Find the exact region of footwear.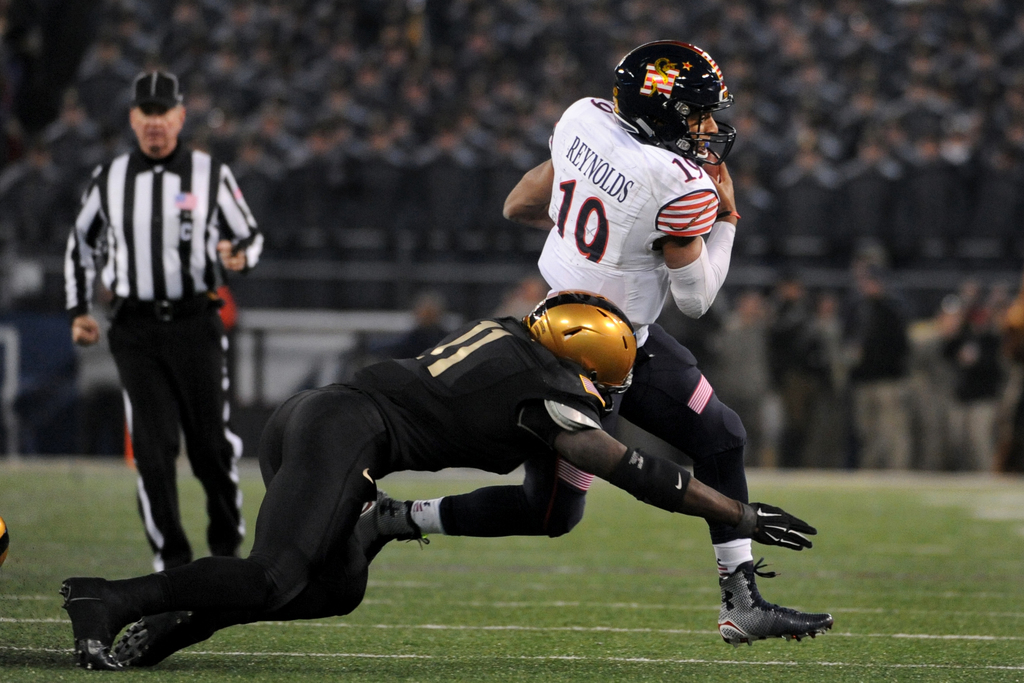
Exact region: {"x1": 106, "y1": 612, "x2": 214, "y2": 674}.
